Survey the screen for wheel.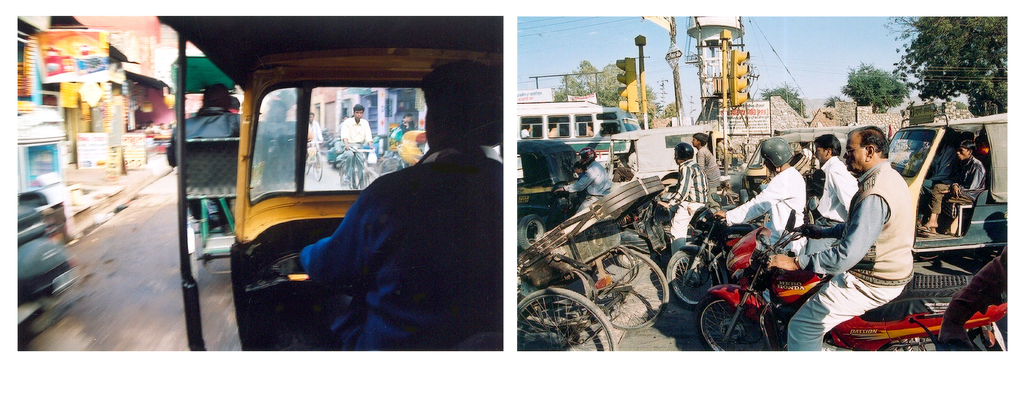
Survey found: bbox=(518, 214, 545, 251).
